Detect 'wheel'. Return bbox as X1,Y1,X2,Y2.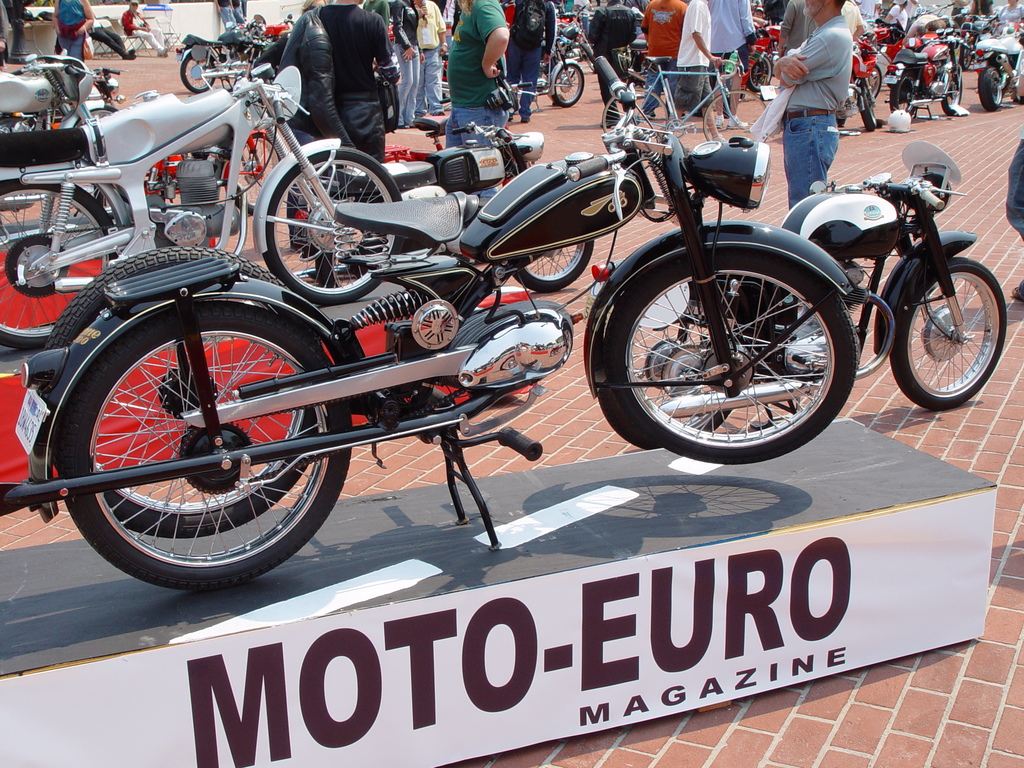
181,55,215,93.
